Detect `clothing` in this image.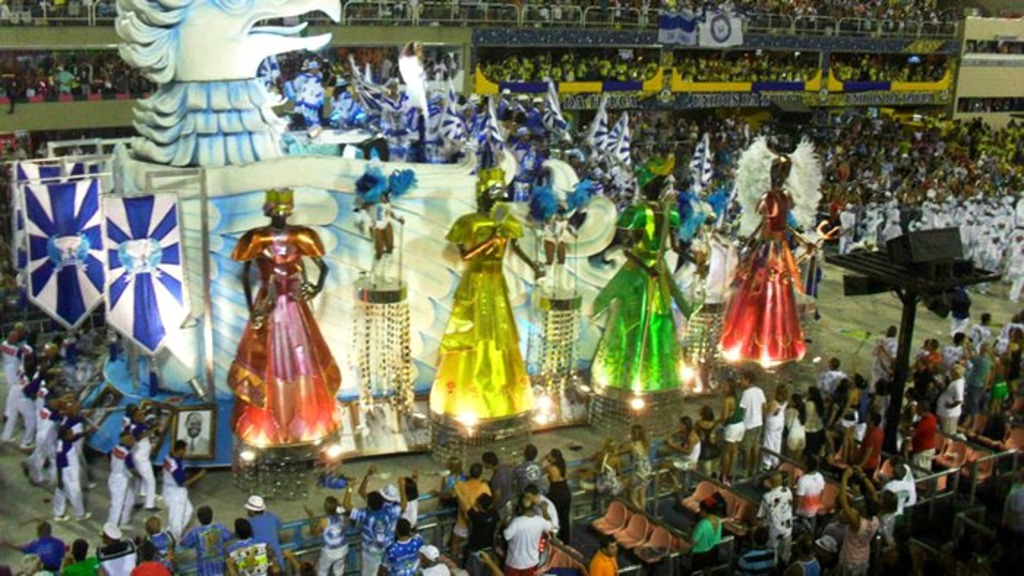
Detection: [x1=815, y1=363, x2=840, y2=414].
